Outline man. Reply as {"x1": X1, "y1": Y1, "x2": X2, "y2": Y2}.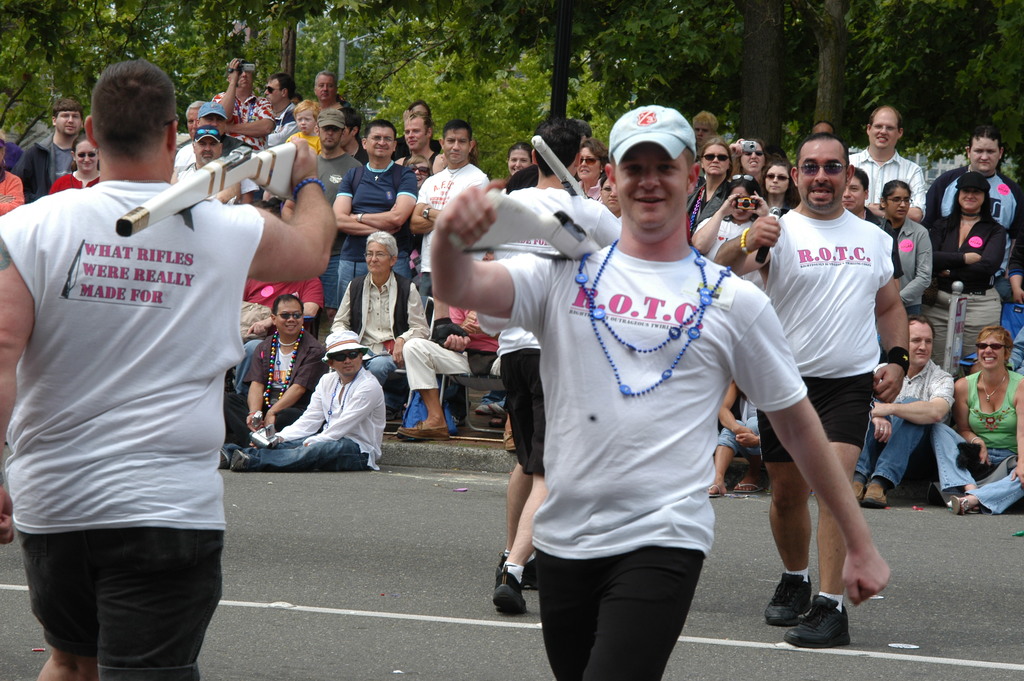
{"x1": 0, "y1": 60, "x2": 340, "y2": 680}.
